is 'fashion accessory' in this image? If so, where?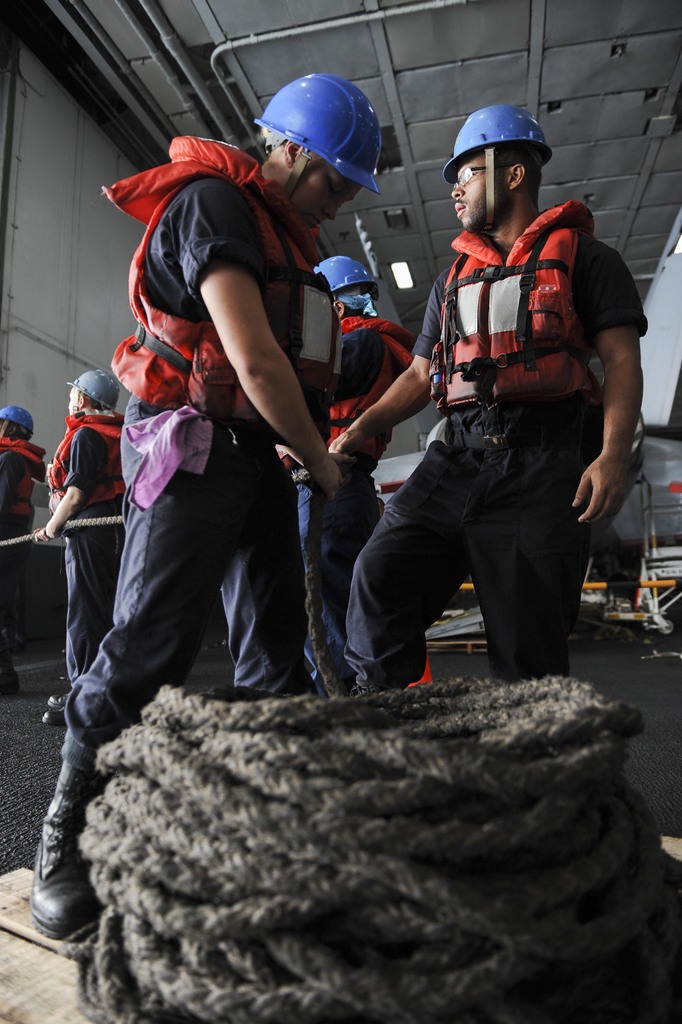
Yes, at rect(440, 99, 555, 234).
